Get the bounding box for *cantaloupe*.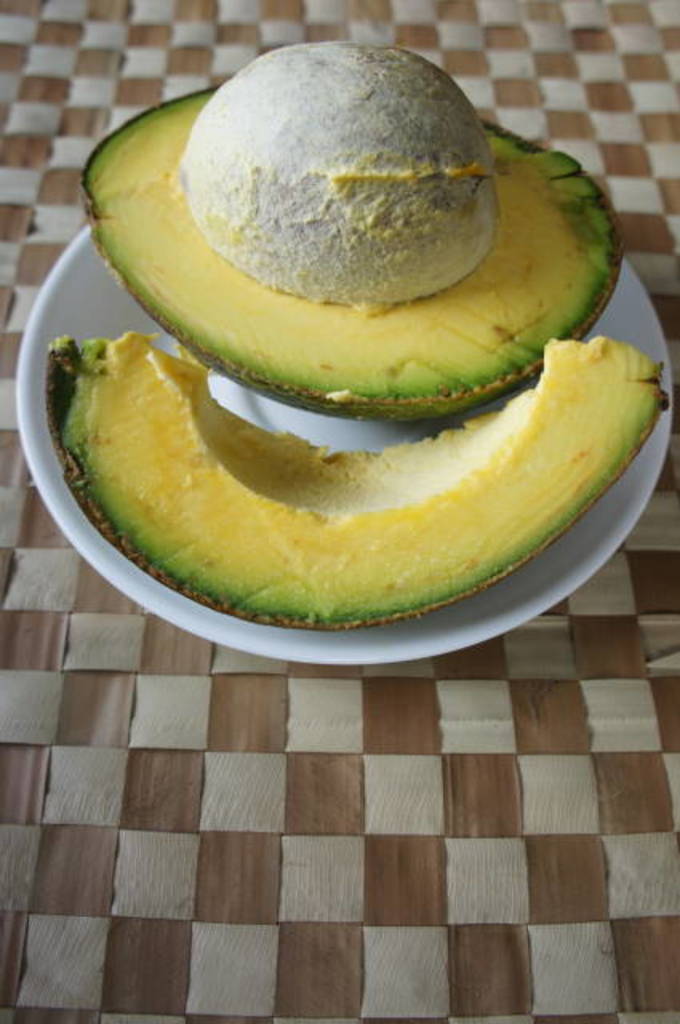
{"left": 182, "top": 45, "right": 496, "bottom": 299}.
